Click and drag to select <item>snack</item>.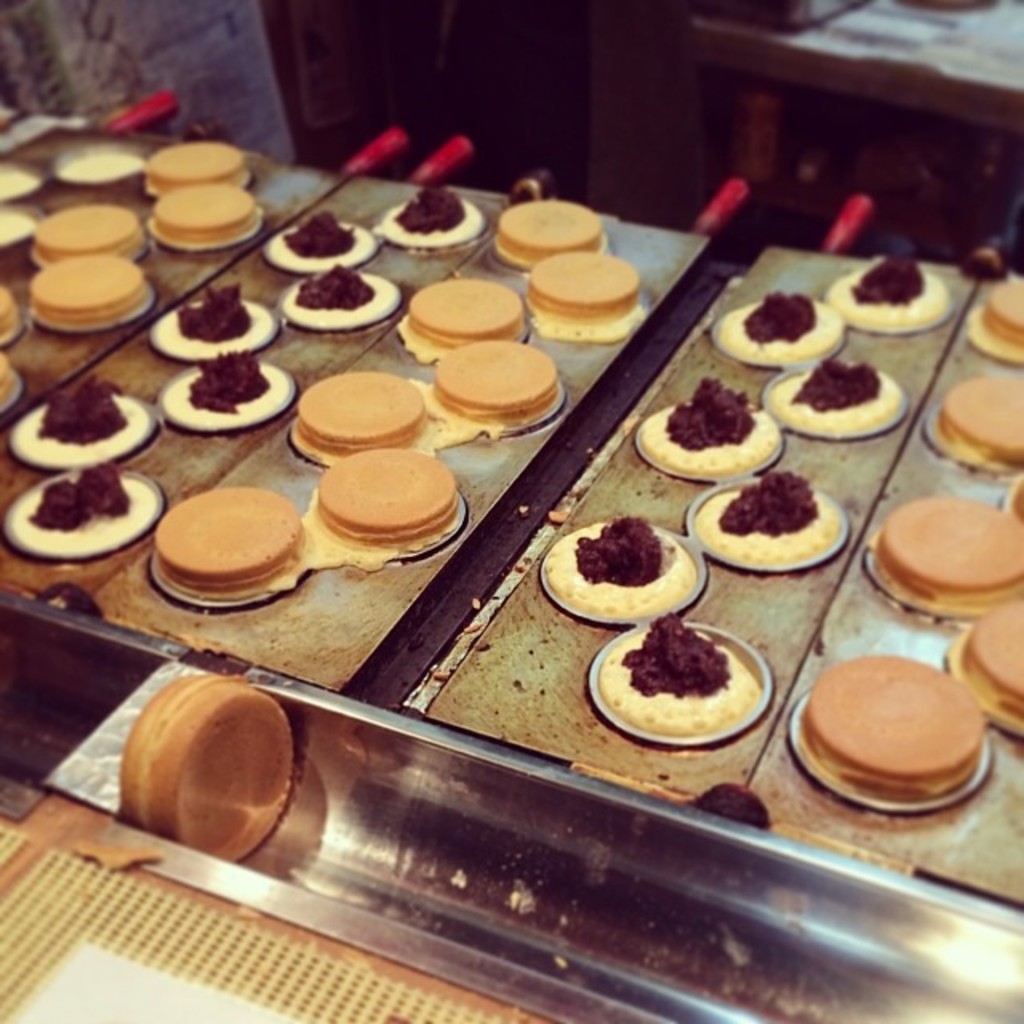
Selection: (698, 470, 851, 570).
